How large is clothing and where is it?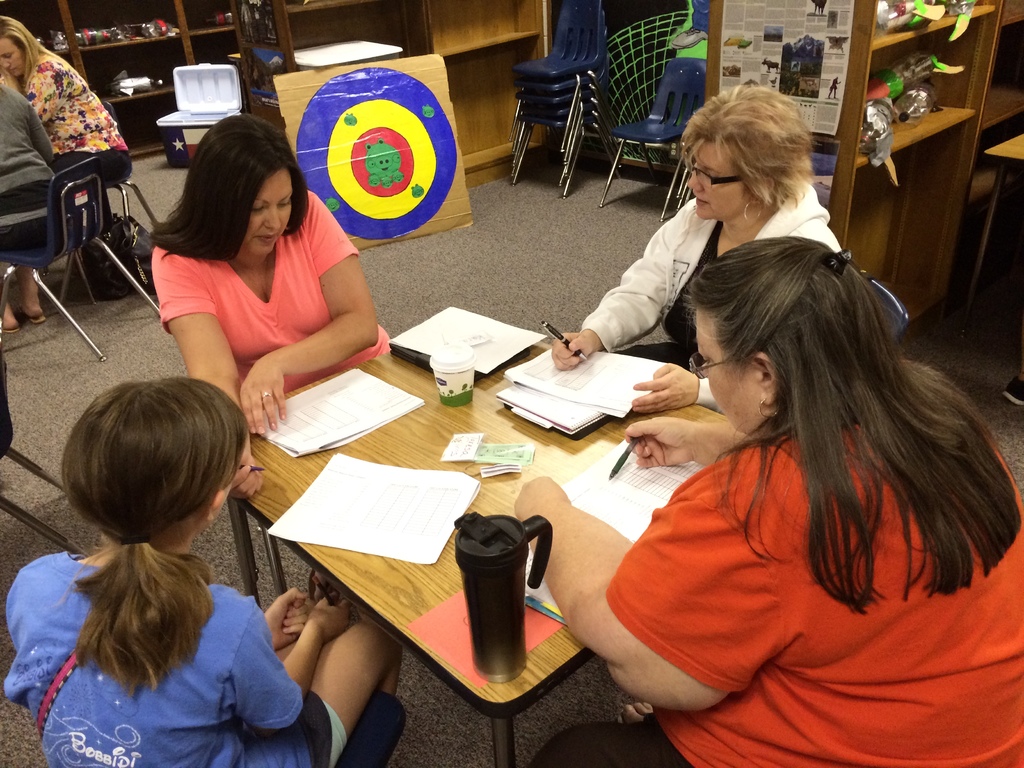
Bounding box: {"left": 20, "top": 48, "right": 138, "bottom": 235}.
